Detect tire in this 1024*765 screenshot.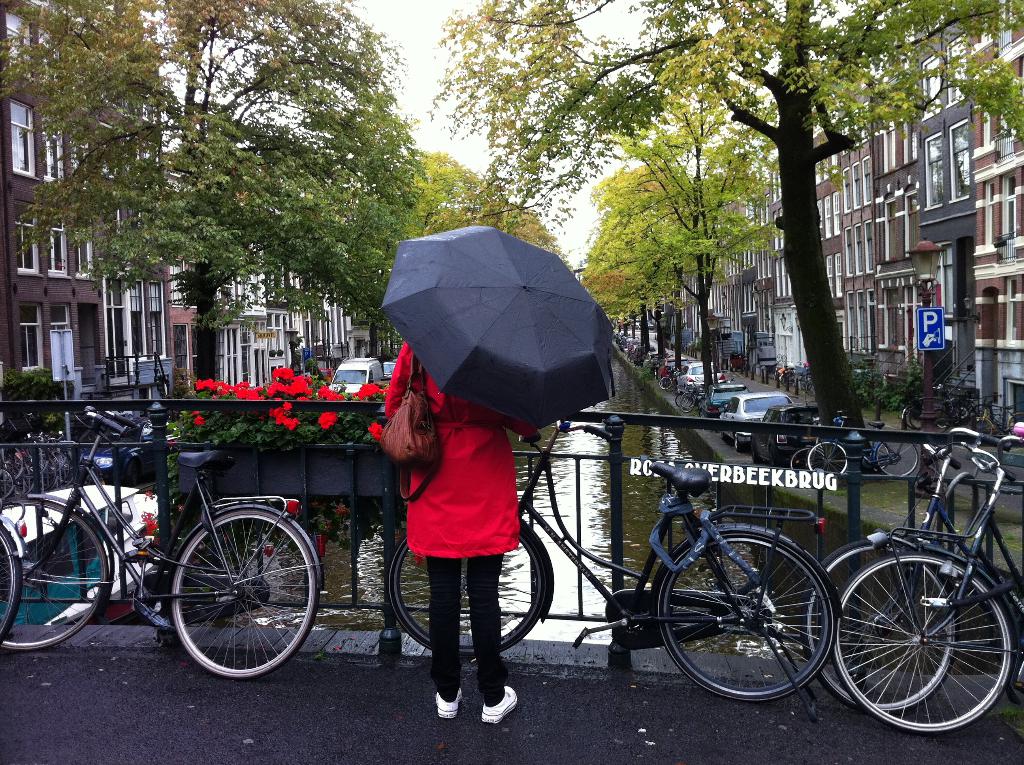
Detection: [x1=750, y1=438, x2=756, y2=467].
